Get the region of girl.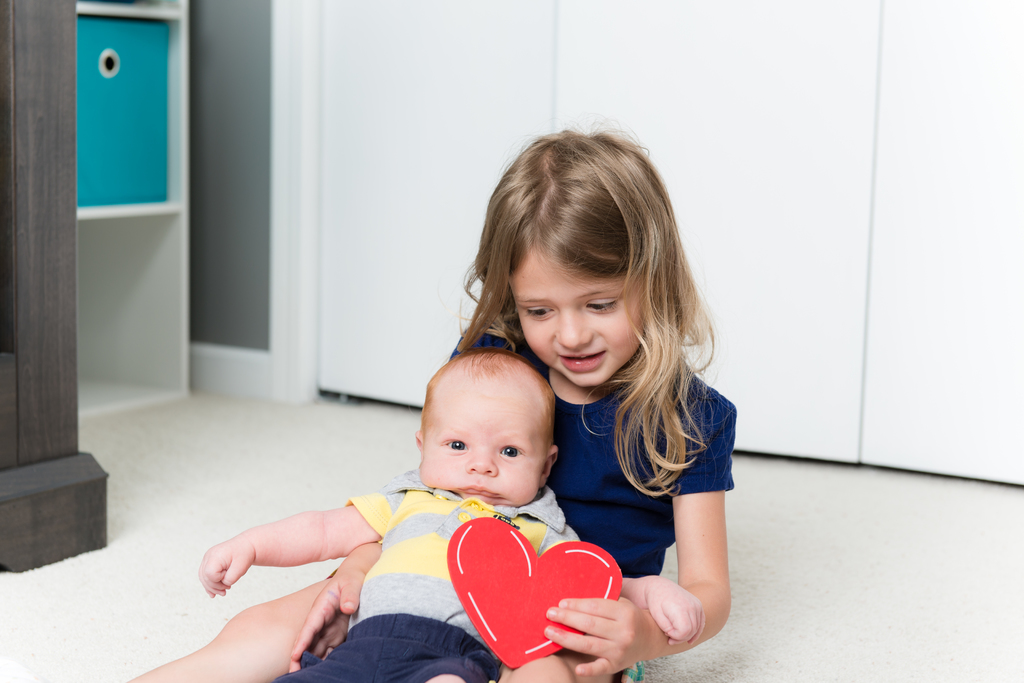
detection(122, 124, 735, 682).
